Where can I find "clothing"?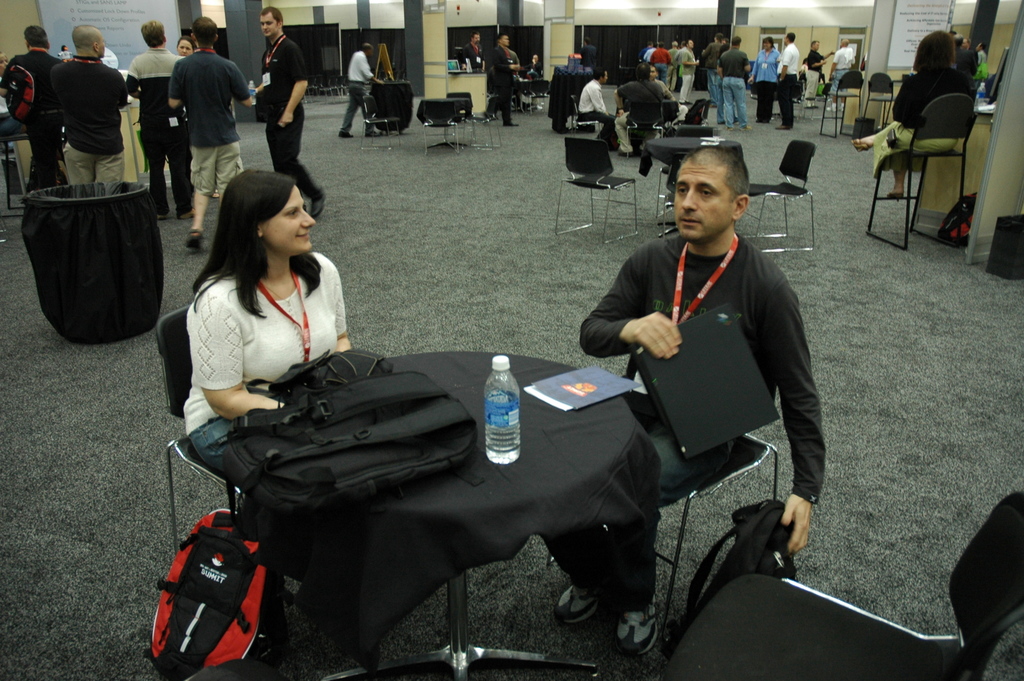
You can find it at [left=45, top=58, right=131, bottom=182].
